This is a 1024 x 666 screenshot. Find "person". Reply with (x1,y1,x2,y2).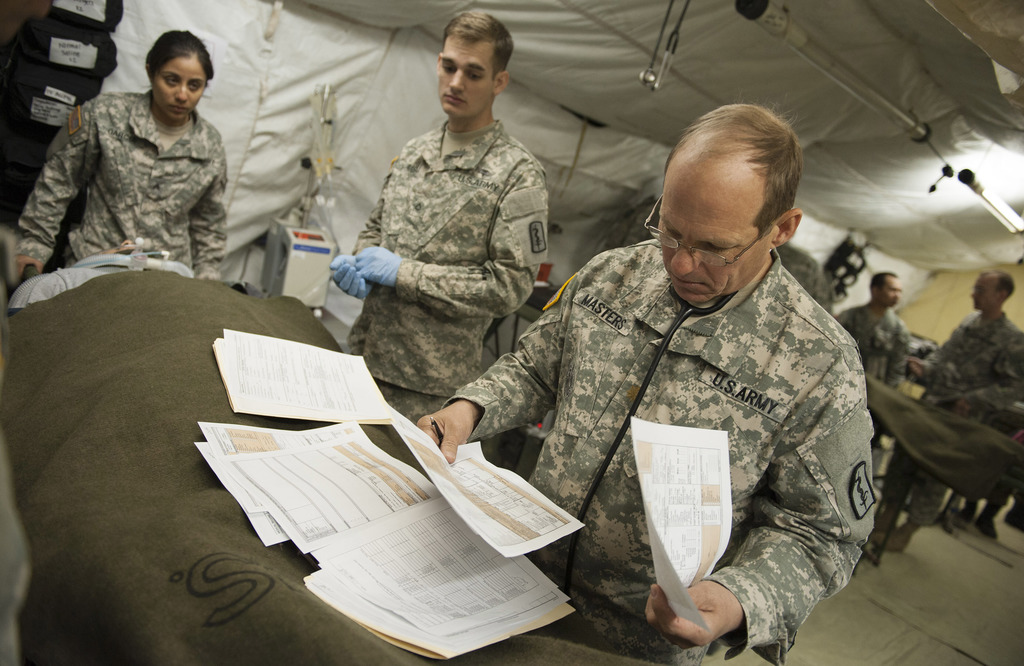
(325,10,550,428).
